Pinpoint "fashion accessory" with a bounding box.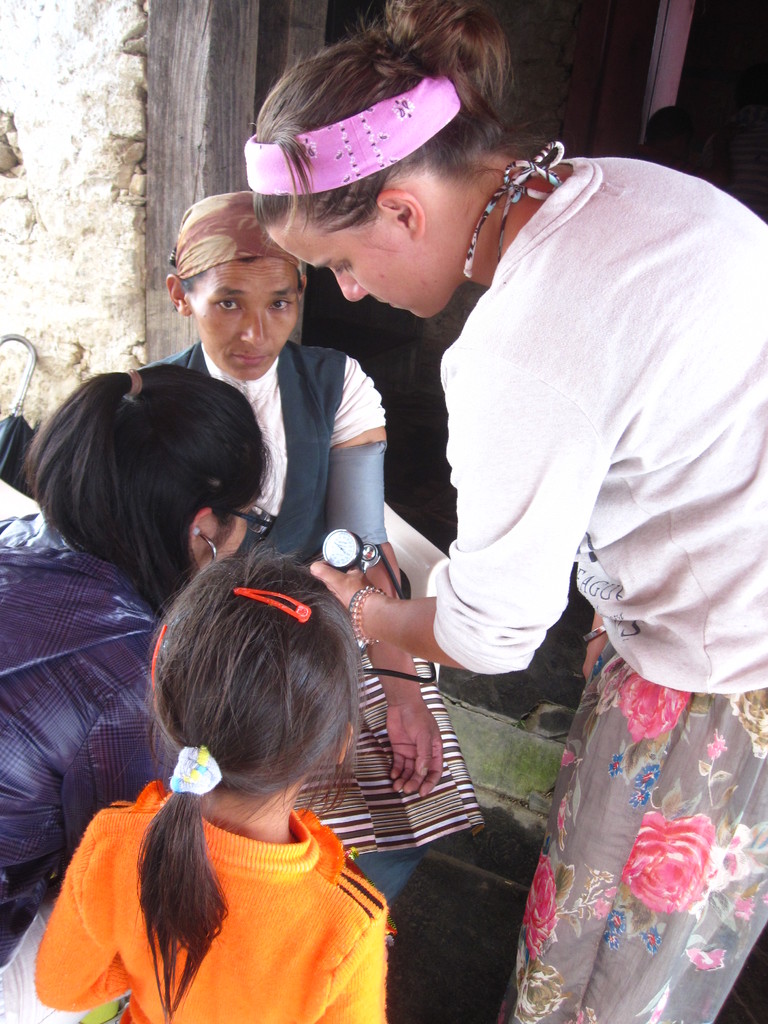
pyautogui.locateOnScreen(242, 74, 460, 196).
